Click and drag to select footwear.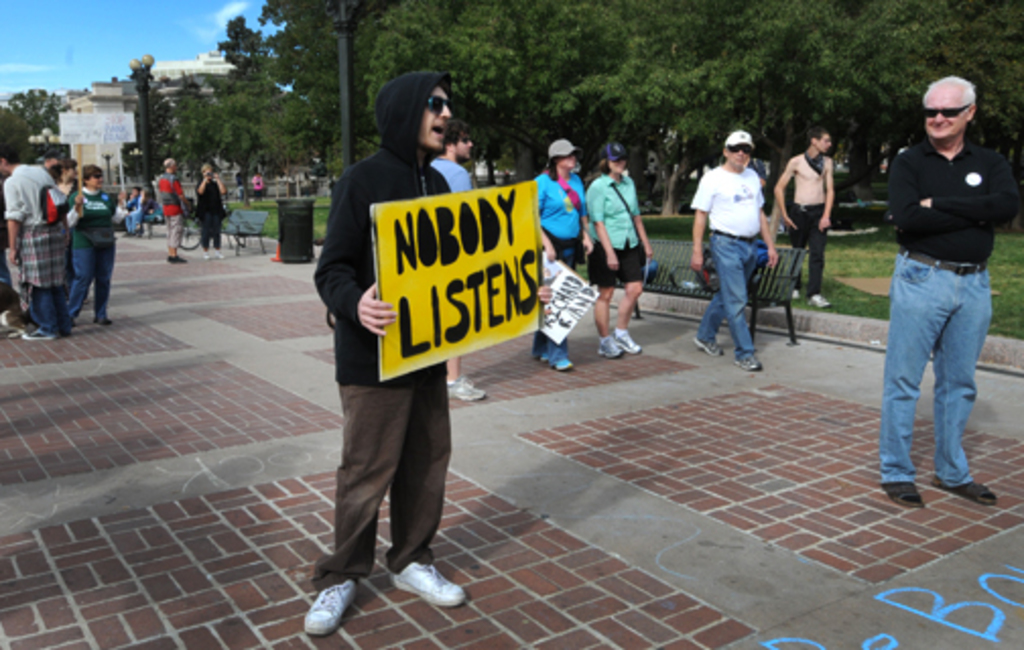
Selection: bbox=[697, 335, 727, 355].
